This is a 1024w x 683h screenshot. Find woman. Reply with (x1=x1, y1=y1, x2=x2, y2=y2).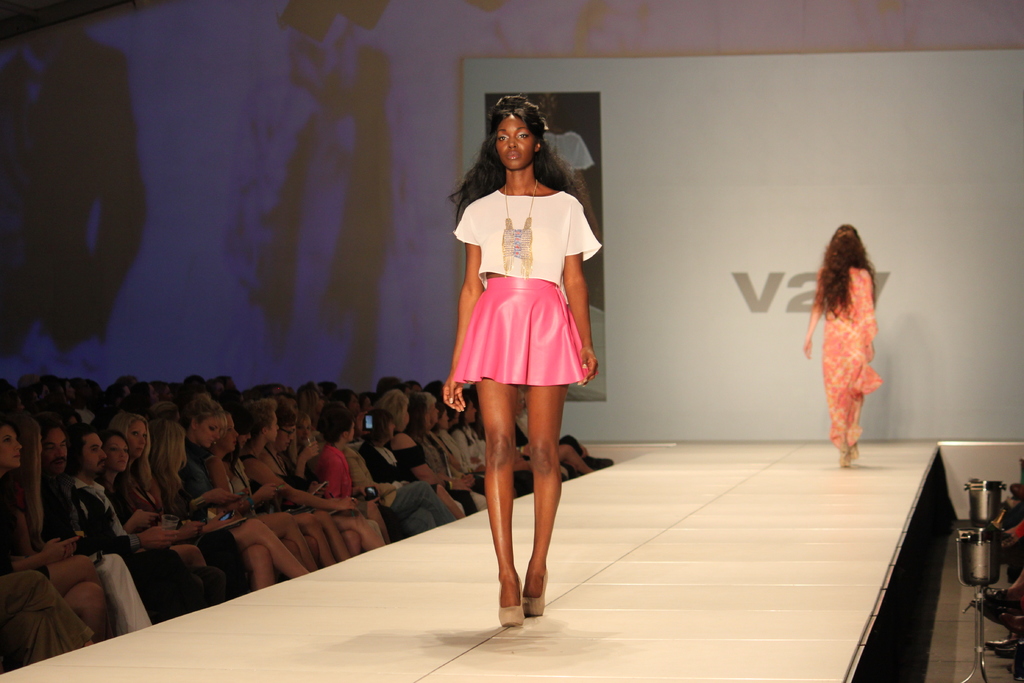
(x1=0, y1=423, x2=107, y2=646).
